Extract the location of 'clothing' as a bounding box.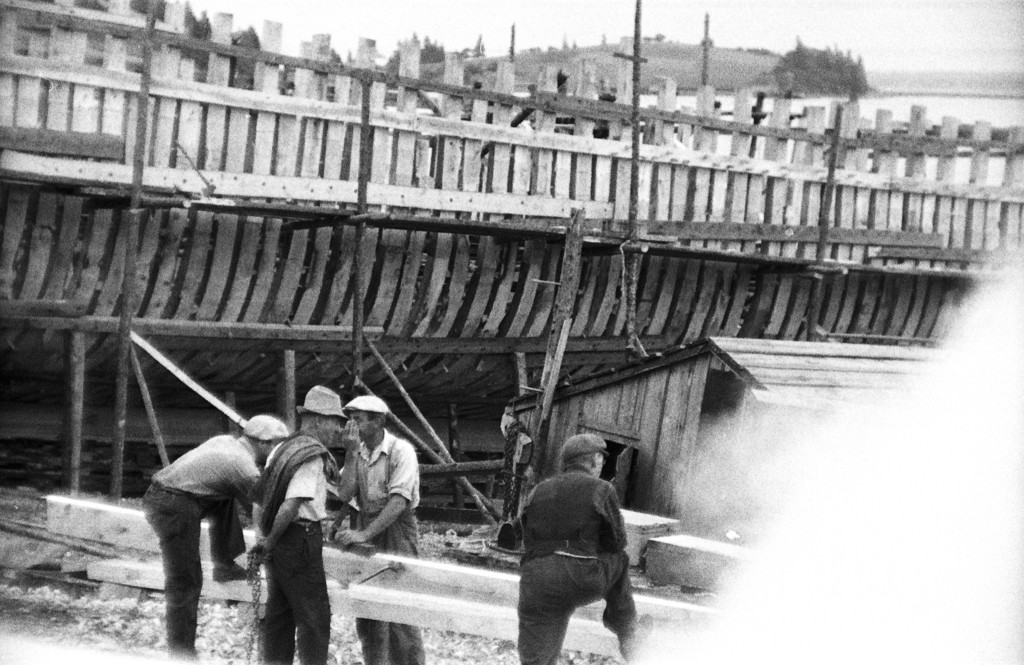
[503, 456, 650, 640].
